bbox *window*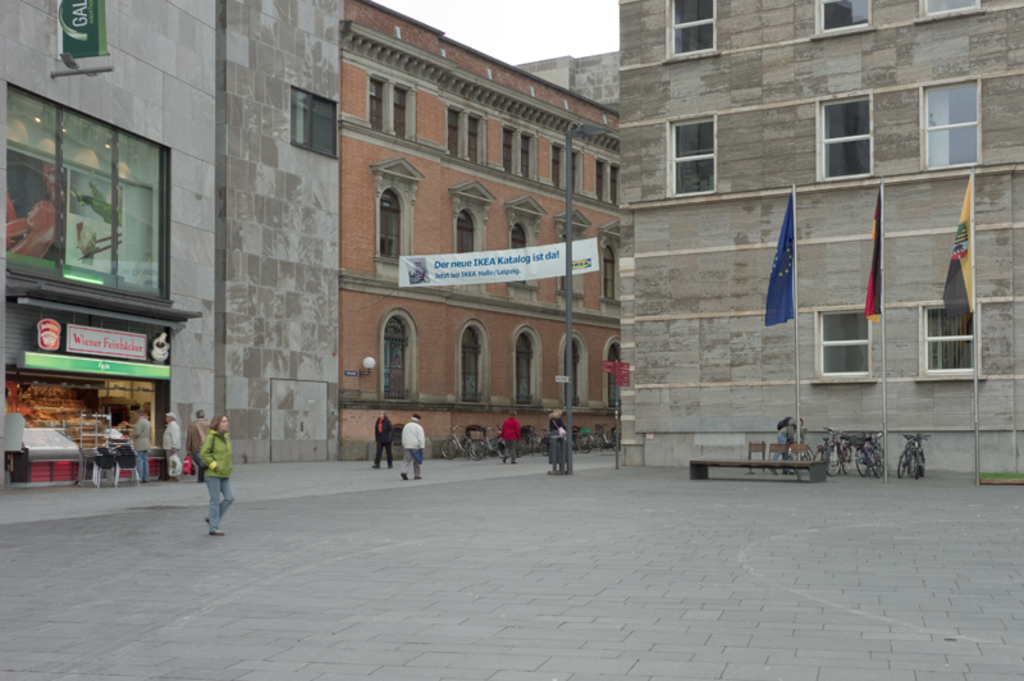
{"left": 920, "top": 0, "right": 980, "bottom": 18}
